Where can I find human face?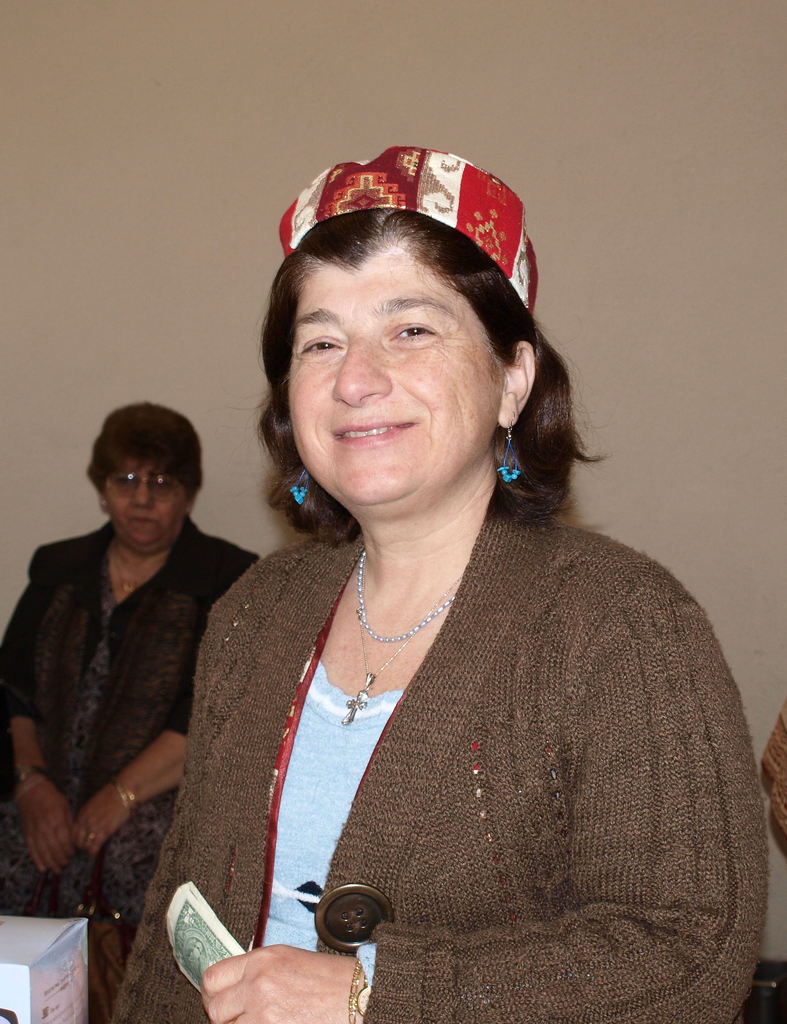
You can find it at pyautogui.locateOnScreen(102, 449, 183, 550).
